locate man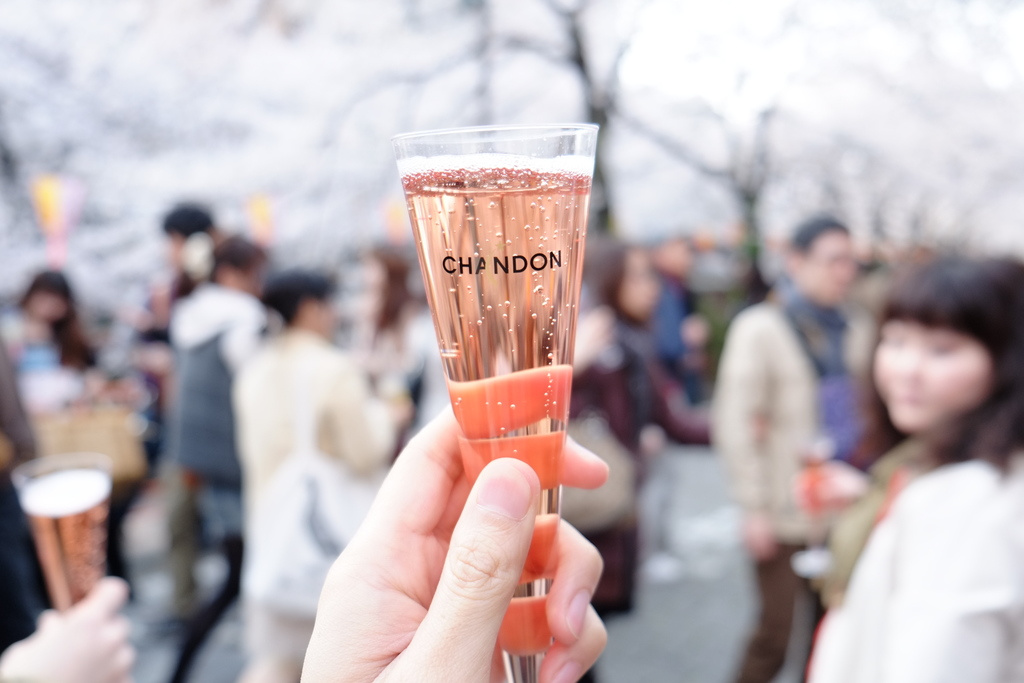
712 215 875 682
